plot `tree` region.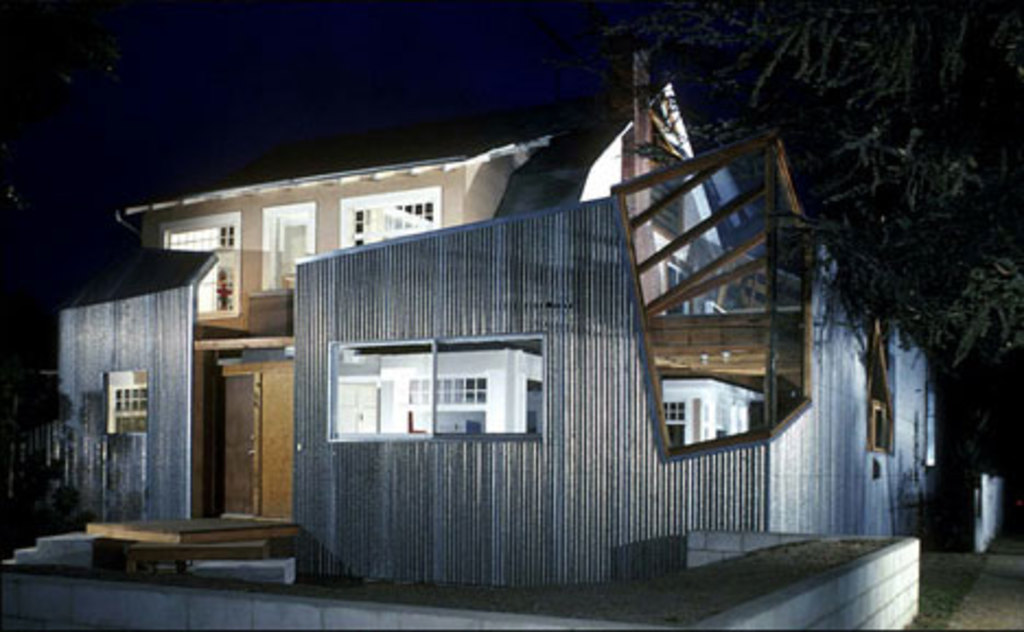
Plotted at {"x1": 604, "y1": 0, "x2": 1022, "y2": 363}.
